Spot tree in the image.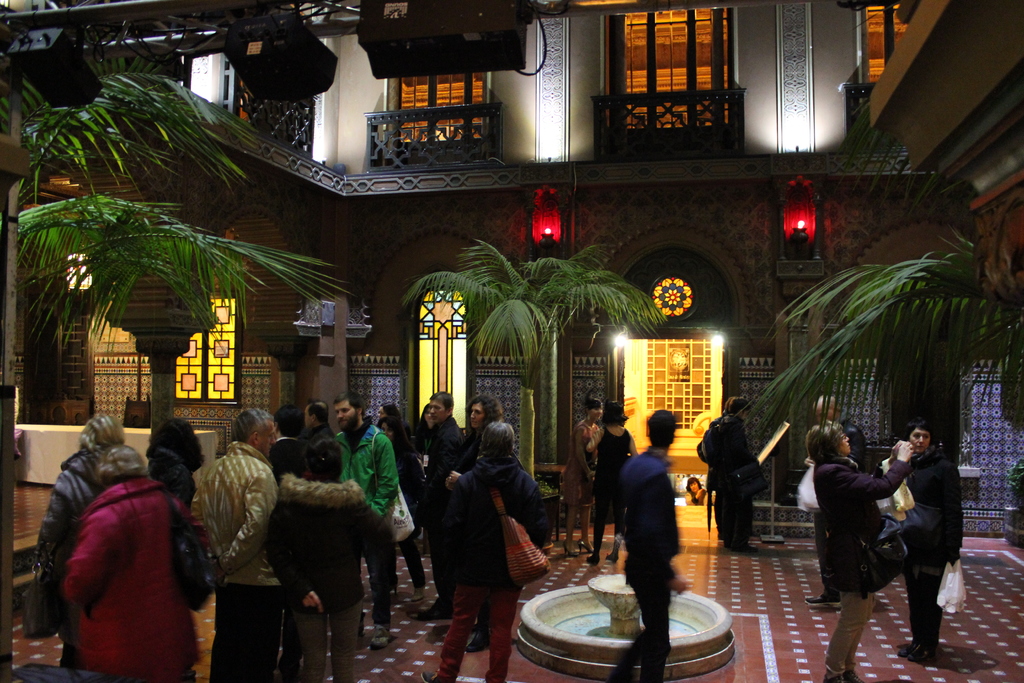
tree found at <box>393,233,671,482</box>.
